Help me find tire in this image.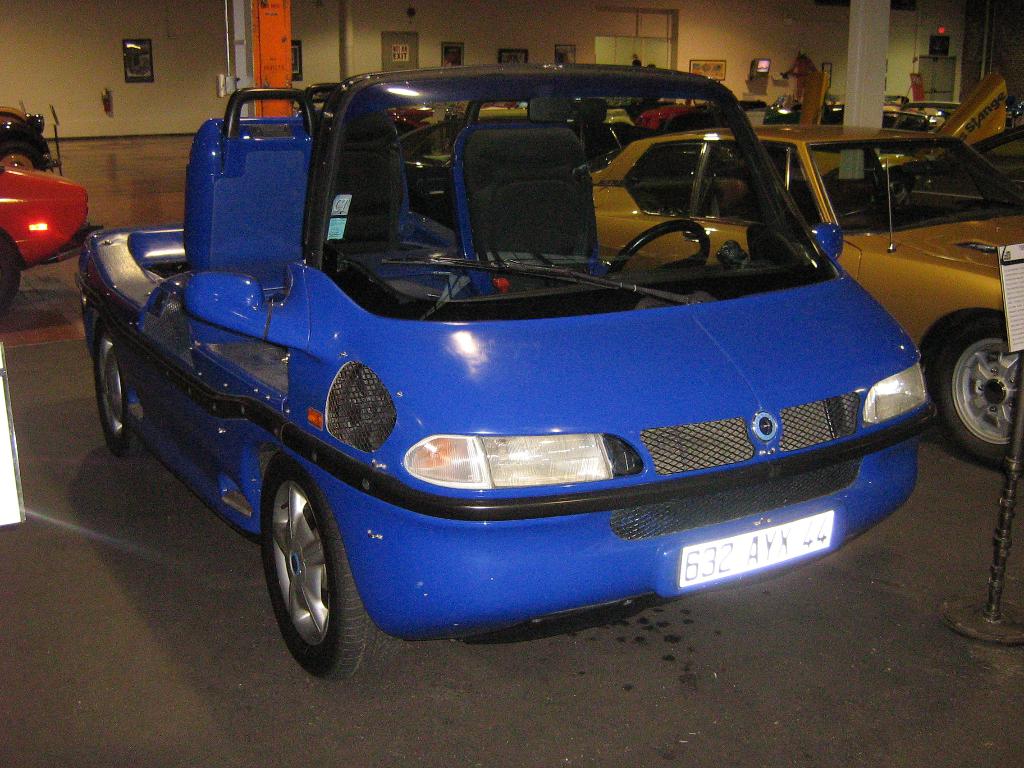
Found it: rect(0, 240, 20, 319).
